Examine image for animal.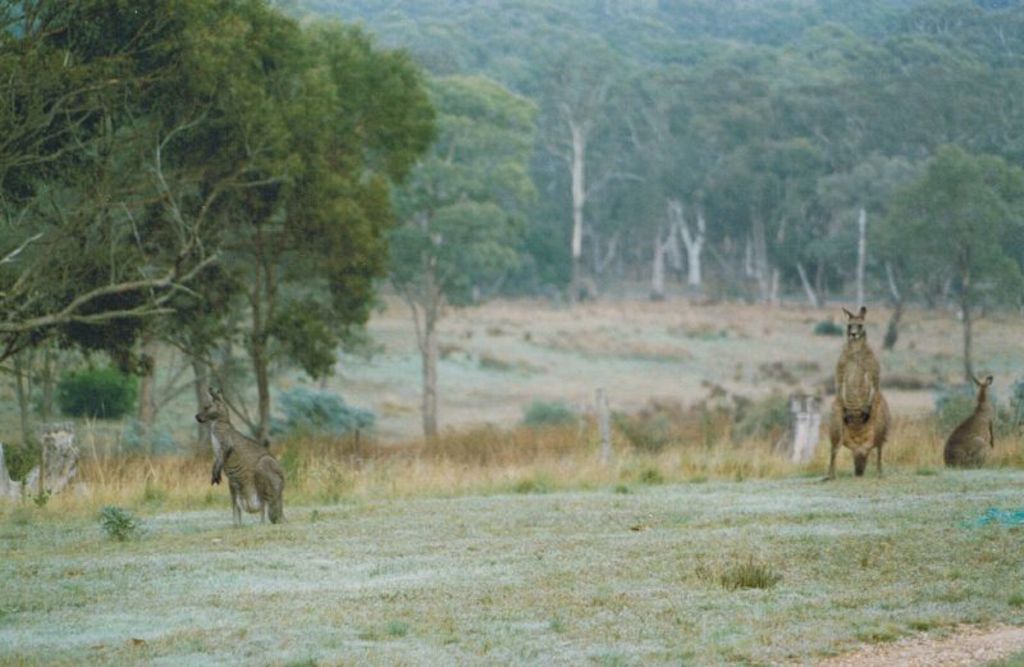
Examination result: x1=818 y1=306 x2=895 y2=484.
